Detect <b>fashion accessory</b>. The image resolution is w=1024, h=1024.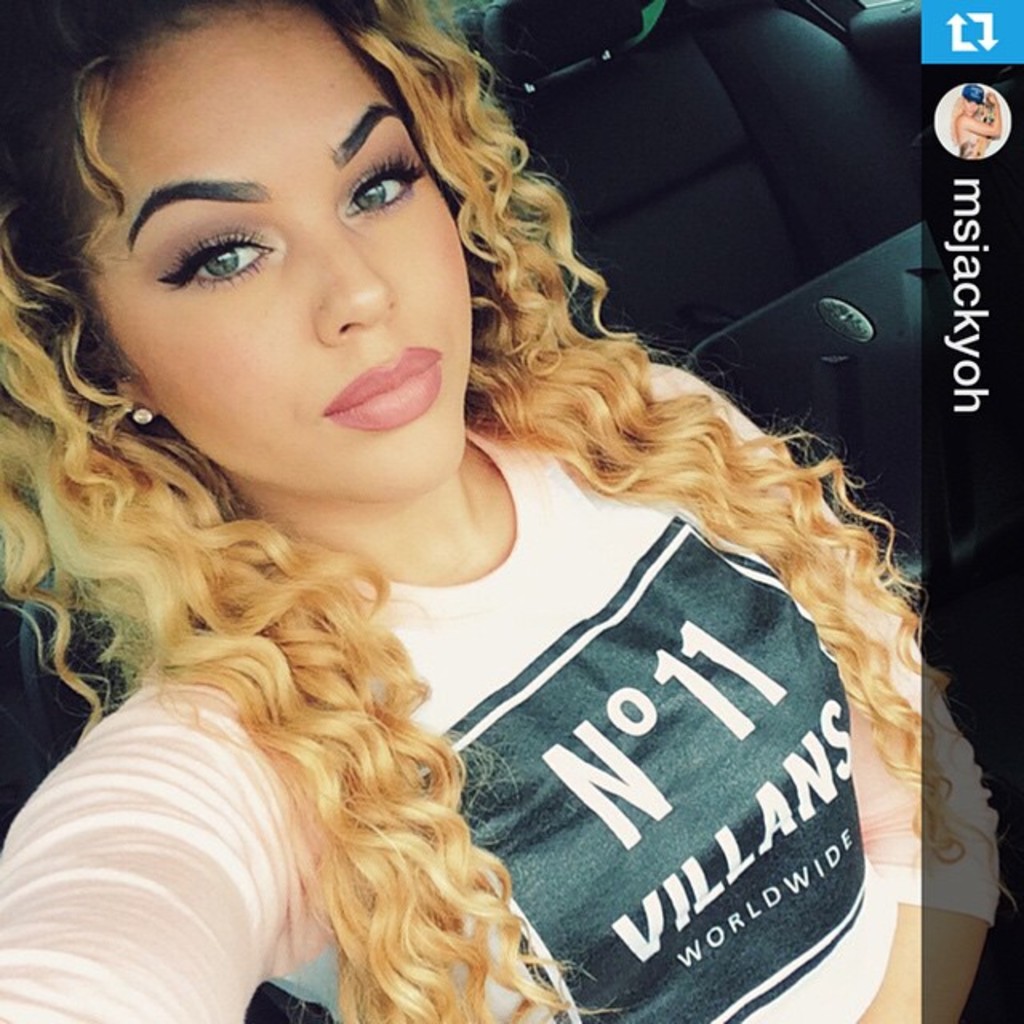
(left=128, top=400, right=158, bottom=429).
